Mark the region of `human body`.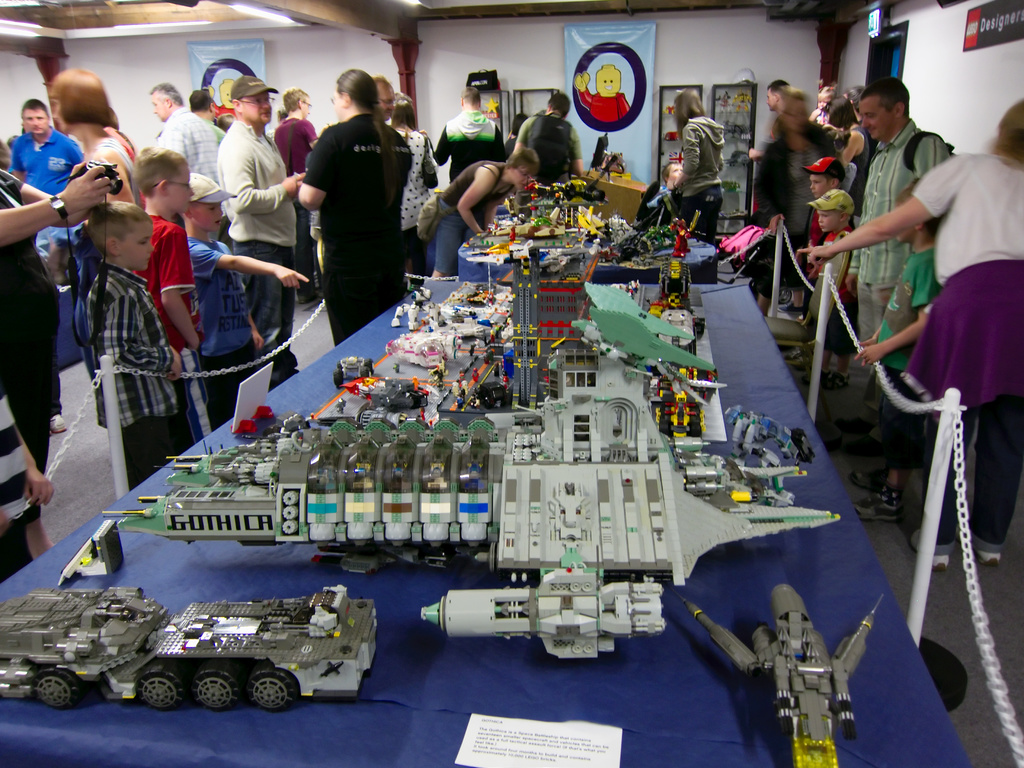
Region: (292, 68, 407, 342).
